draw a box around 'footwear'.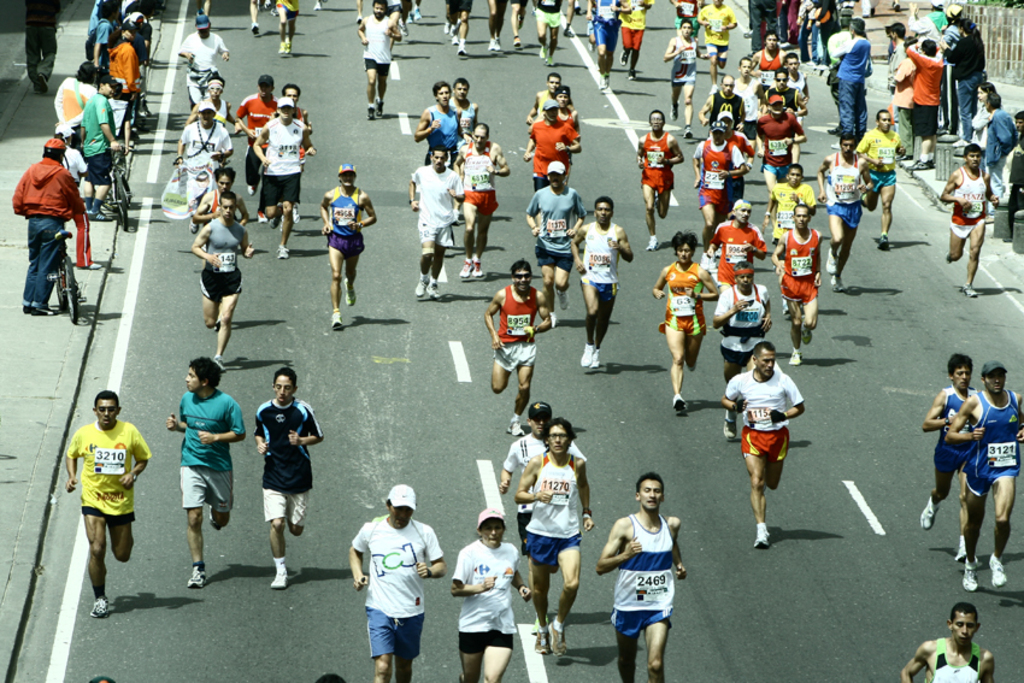
(92, 597, 112, 620).
